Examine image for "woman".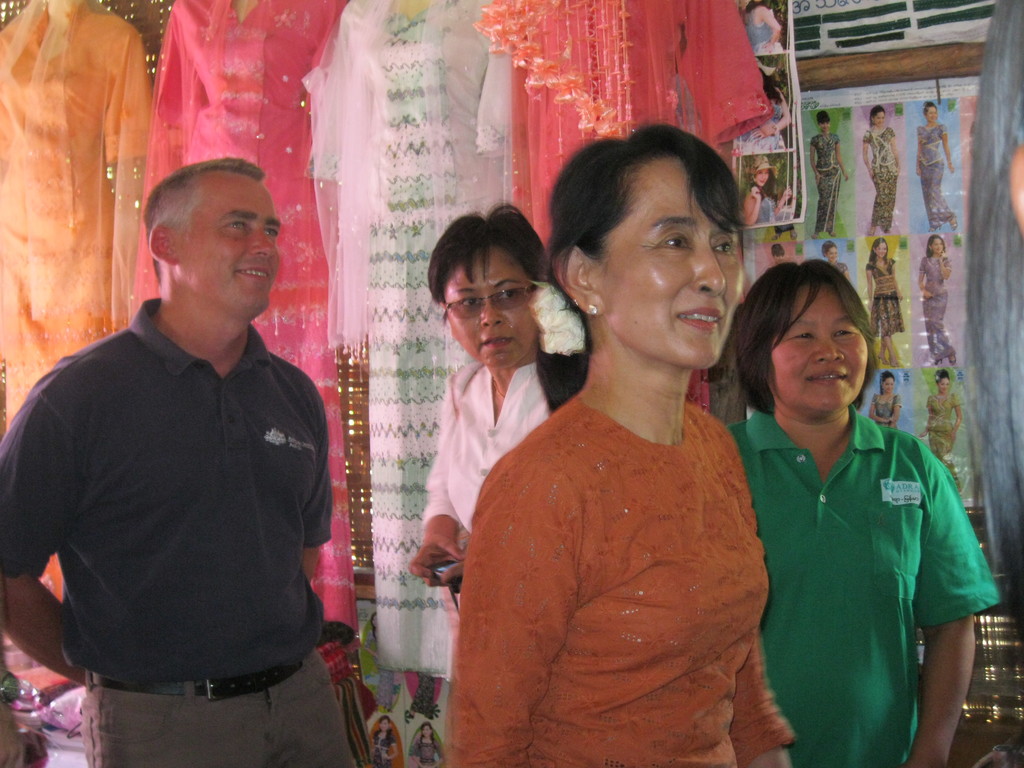
Examination result: (left=913, top=105, right=954, bottom=239).
